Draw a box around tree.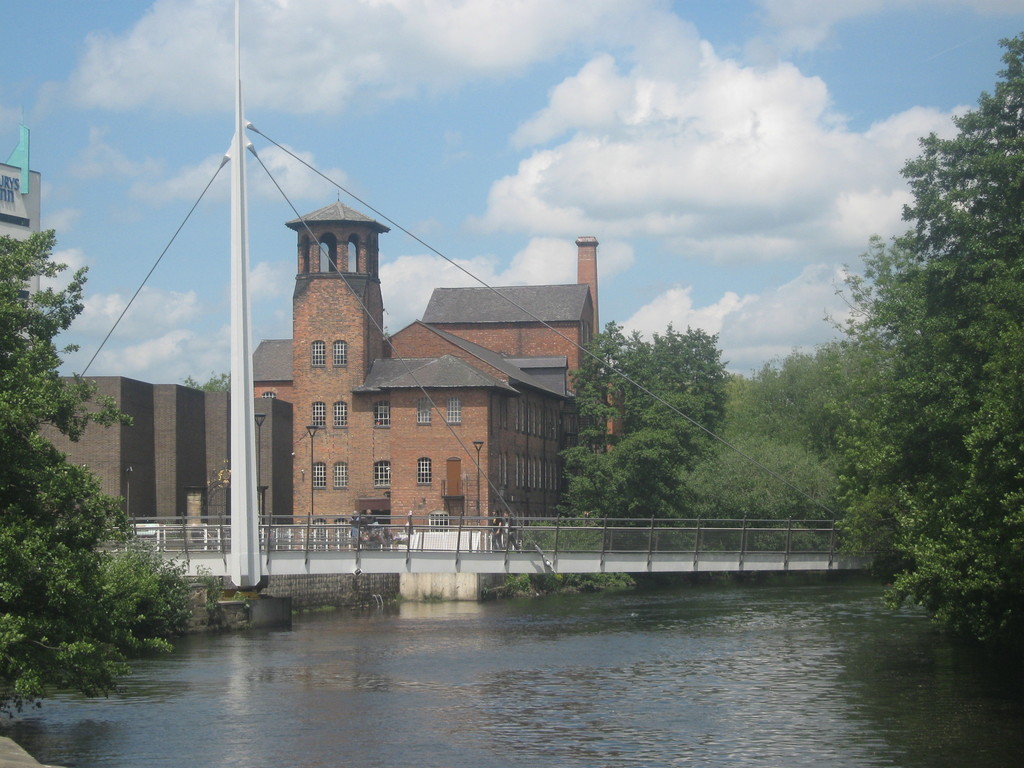
bbox=(3, 221, 196, 715).
